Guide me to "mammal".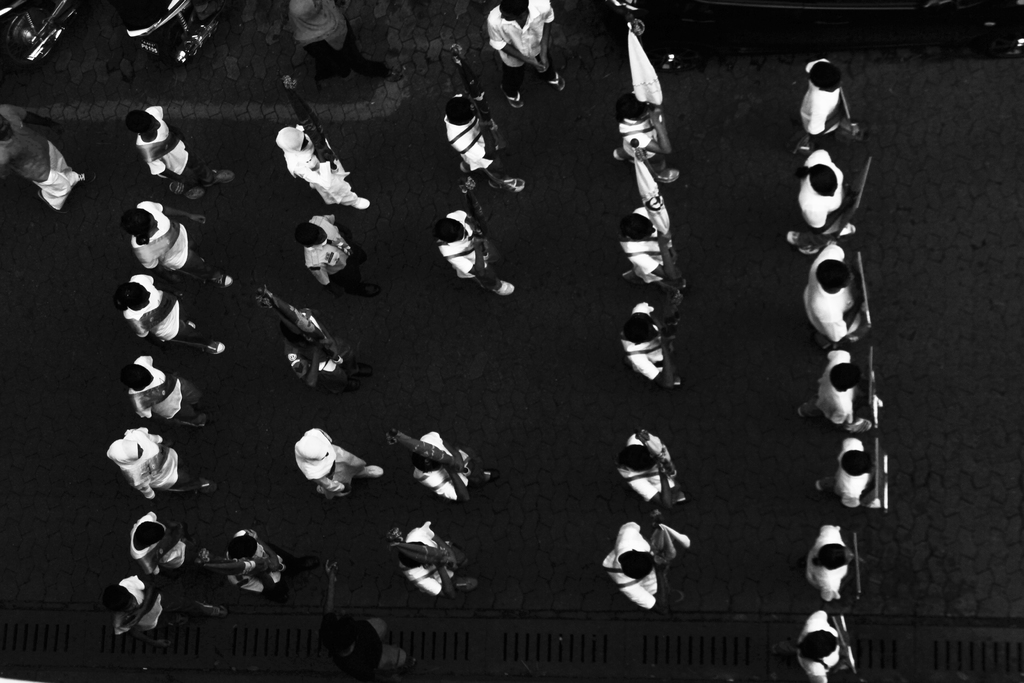
Guidance: 485 0 557 117.
